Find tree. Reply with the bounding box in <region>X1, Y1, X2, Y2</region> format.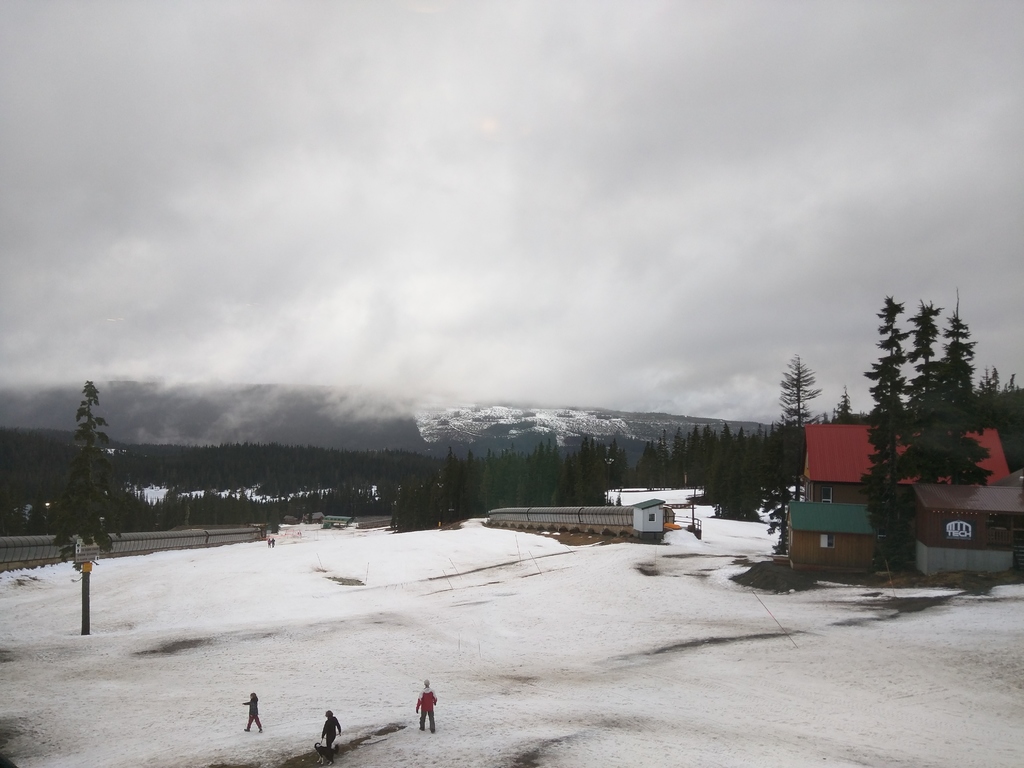
<region>986, 364, 1023, 468</region>.
